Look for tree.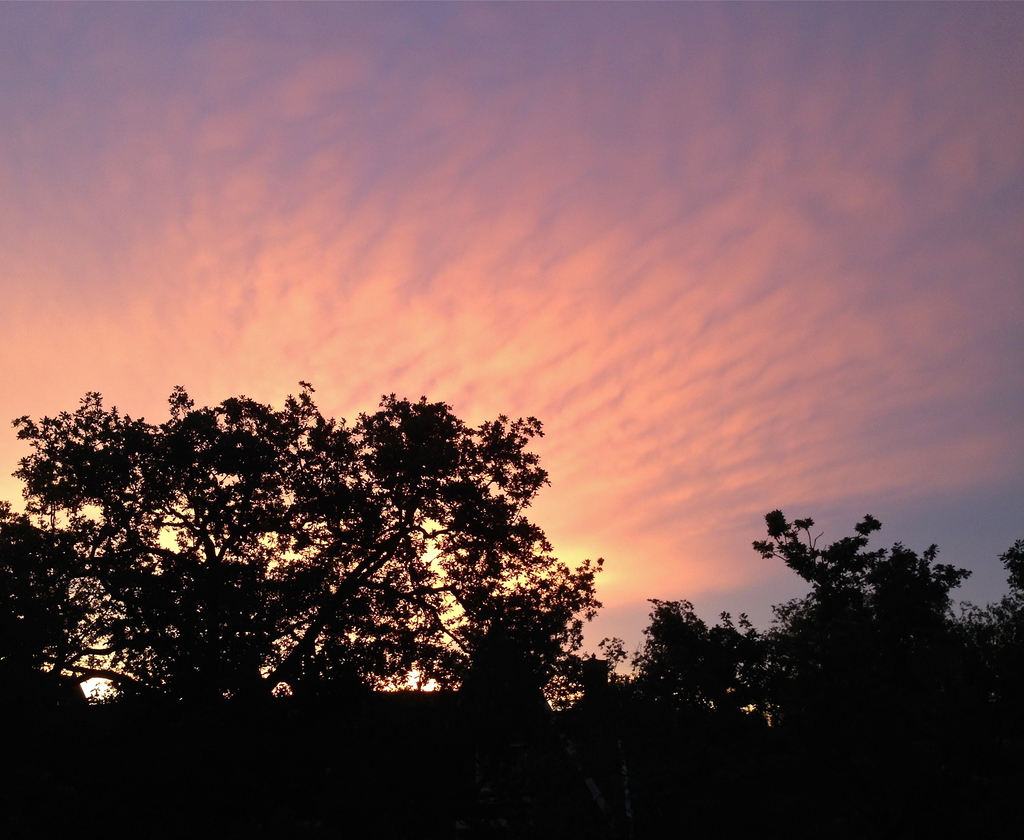
Found: bbox=[635, 508, 1023, 739].
